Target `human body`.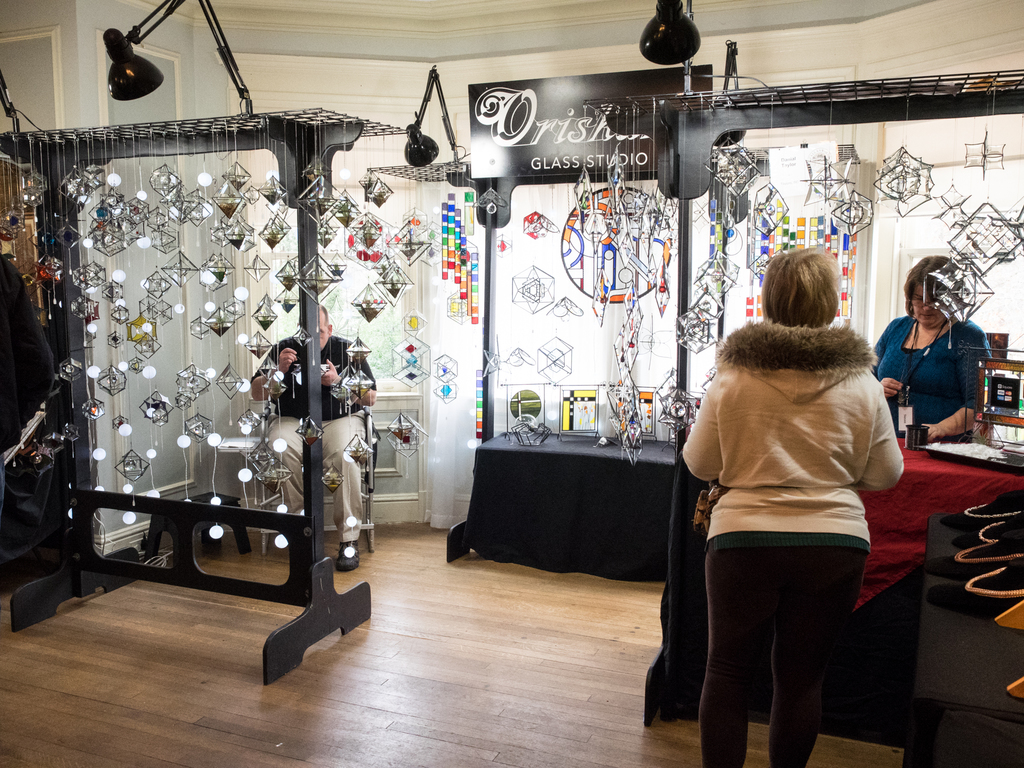
Target region: [243, 303, 378, 573].
